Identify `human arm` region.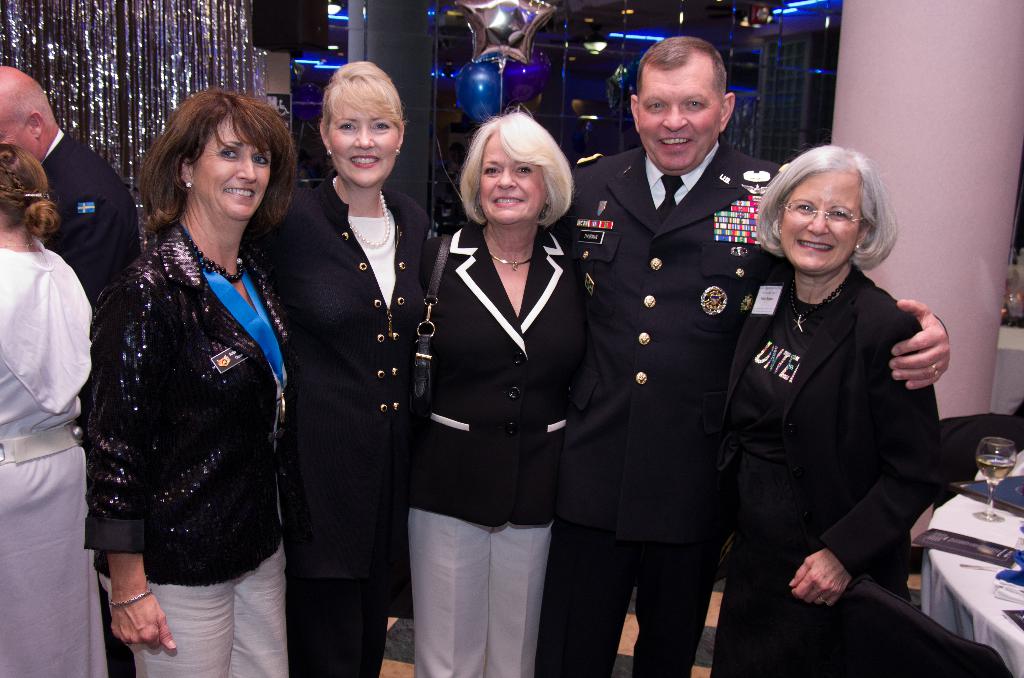
Region: (785,312,951,611).
